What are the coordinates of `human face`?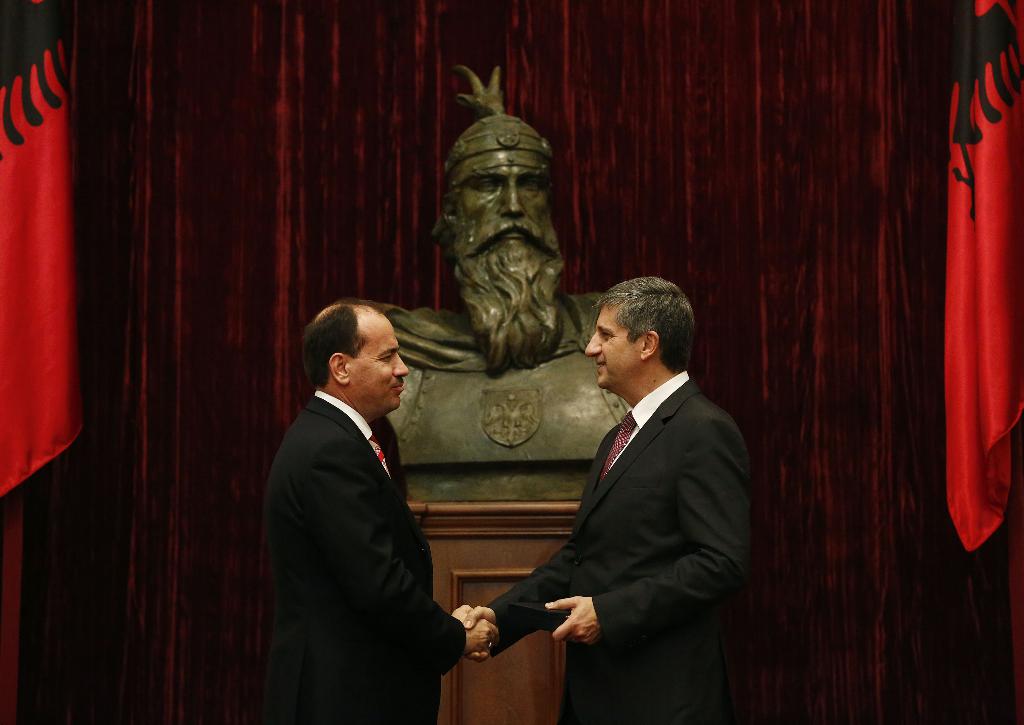
<box>582,308,635,387</box>.
